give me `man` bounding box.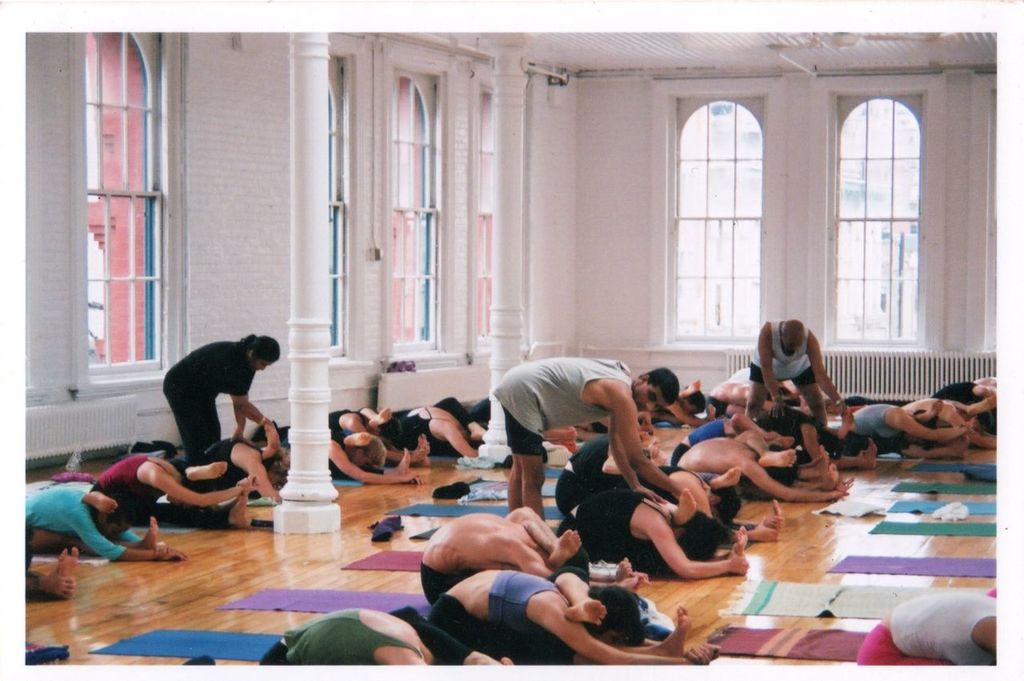
crop(492, 357, 682, 520).
